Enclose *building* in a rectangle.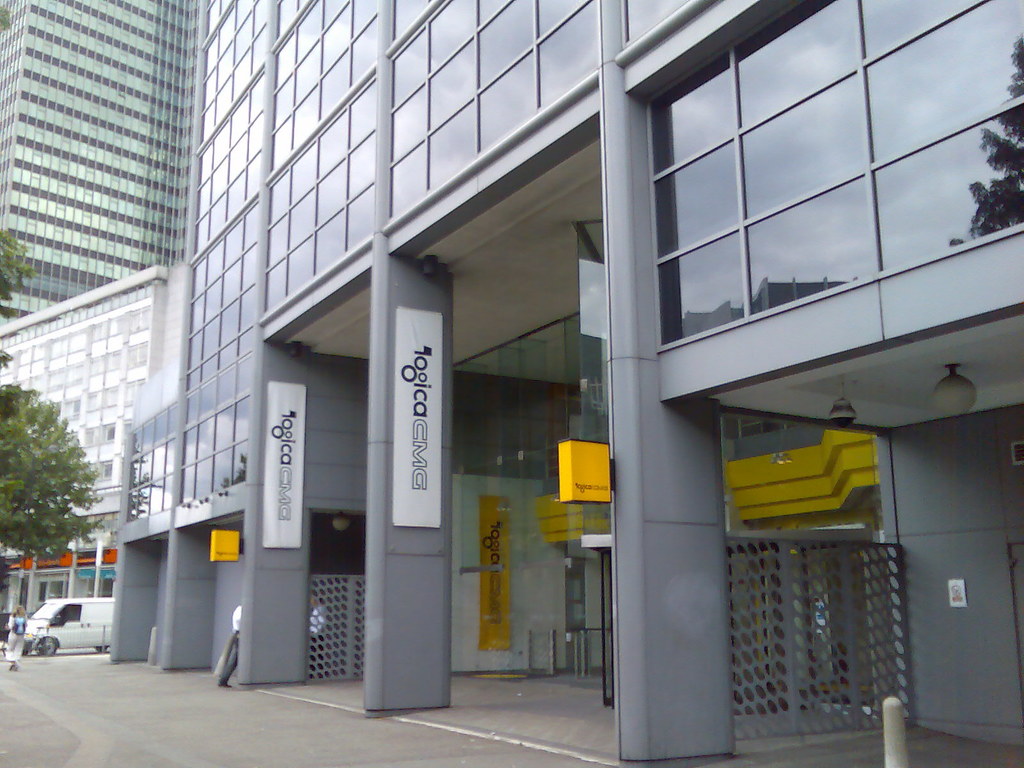
(left=0, top=265, right=170, bottom=648).
